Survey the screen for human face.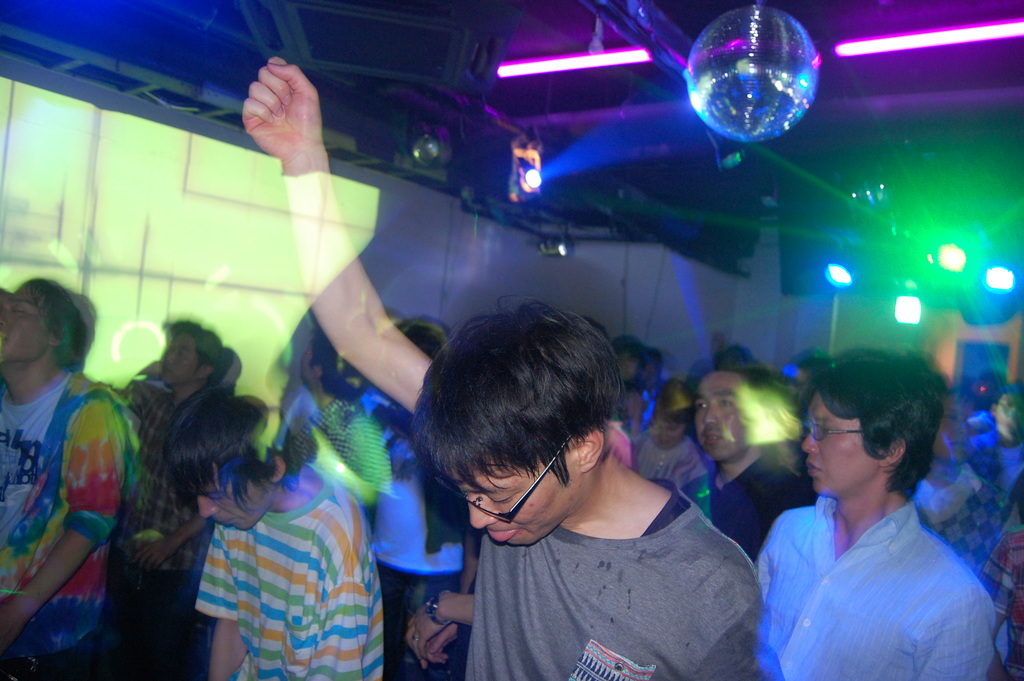
Survey found: Rect(453, 451, 572, 545).
